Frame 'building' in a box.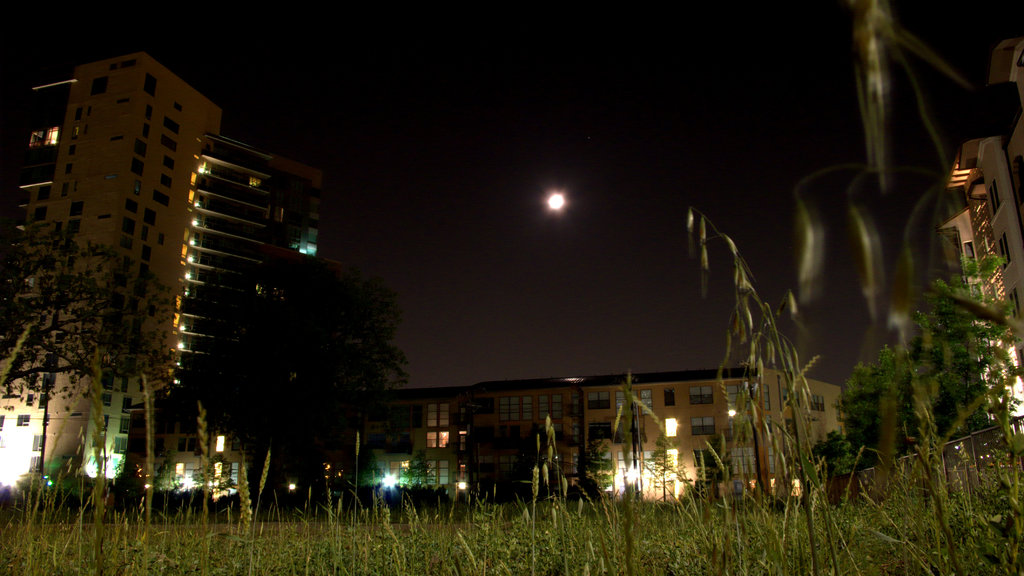
region(0, 44, 325, 485).
